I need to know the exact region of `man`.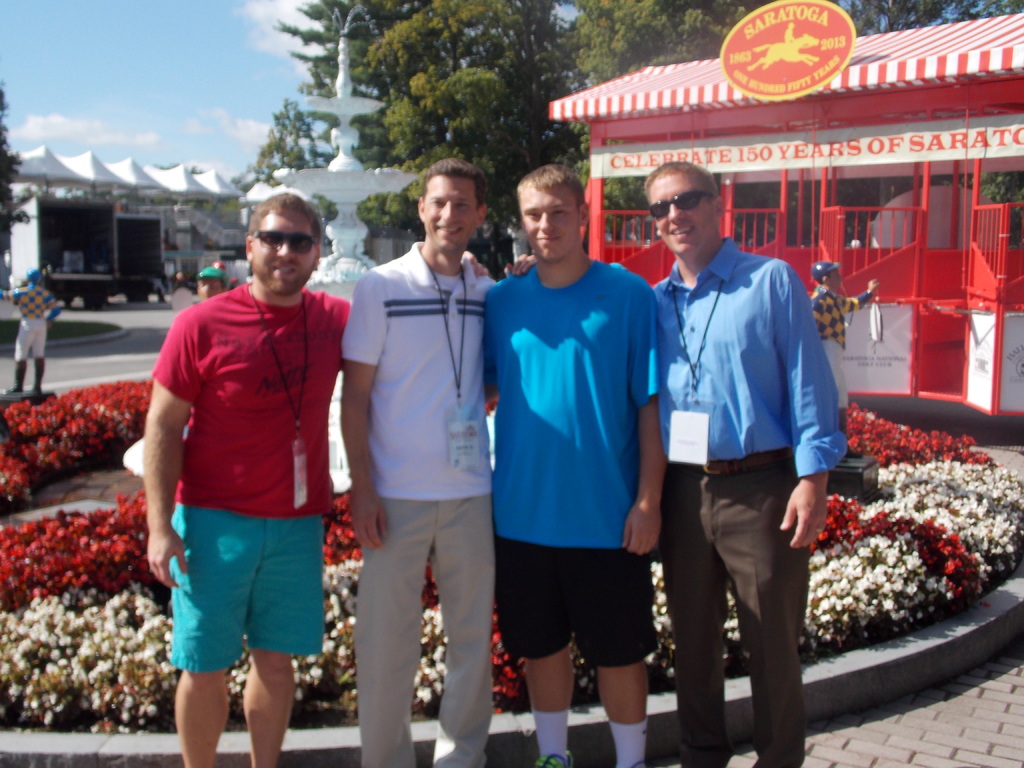
Region: (145, 191, 490, 767).
